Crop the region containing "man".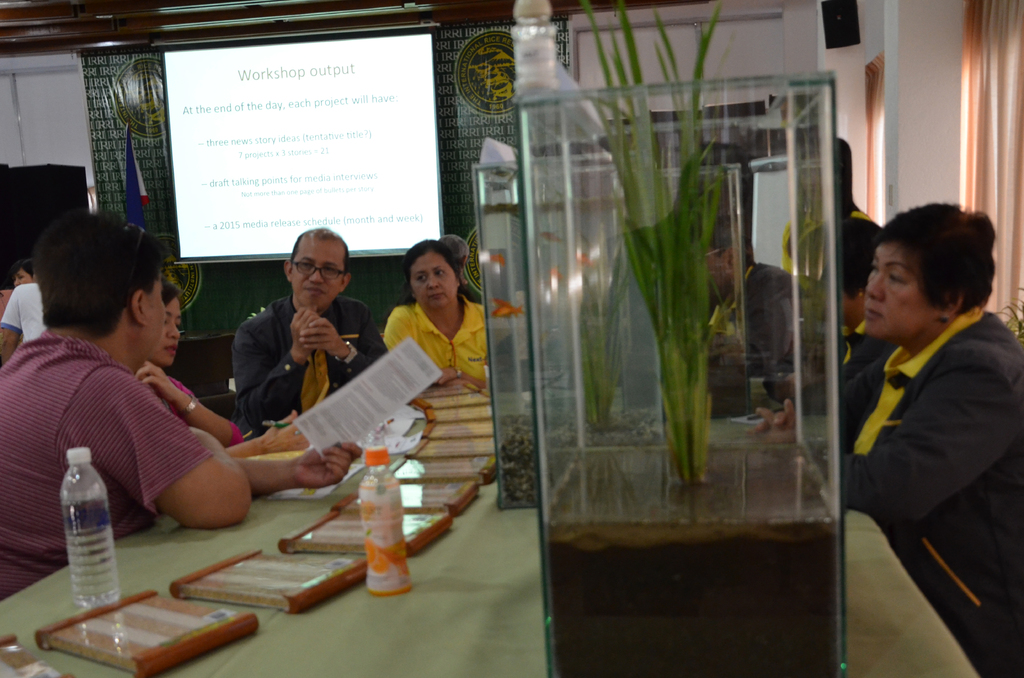
Crop region: region(706, 218, 843, 375).
